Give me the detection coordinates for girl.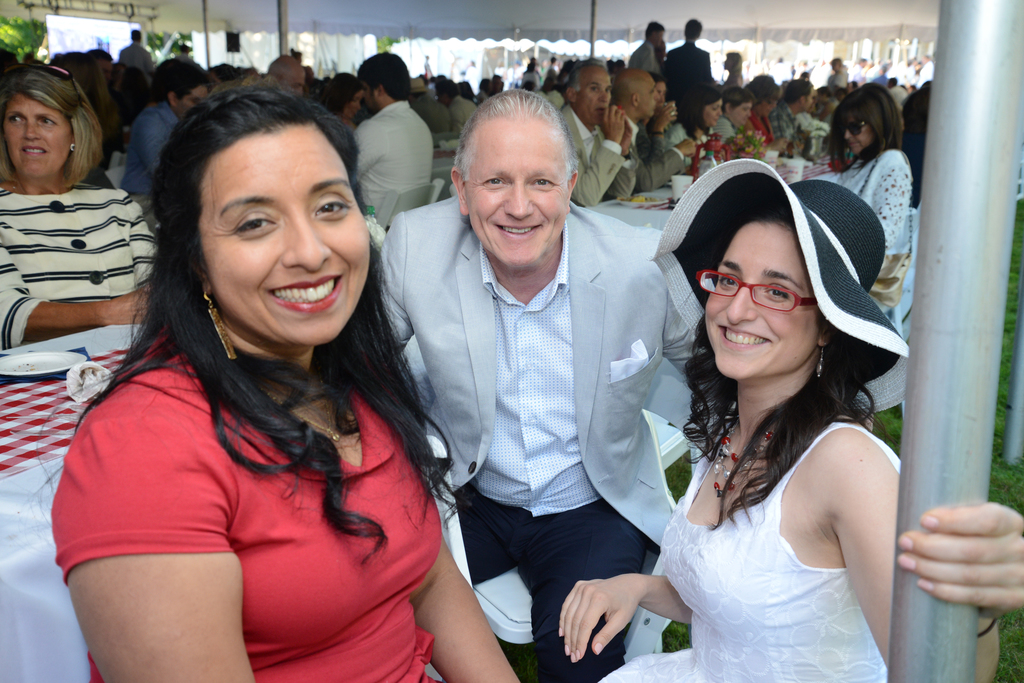
bbox=[555, 154, 1023, 682].
